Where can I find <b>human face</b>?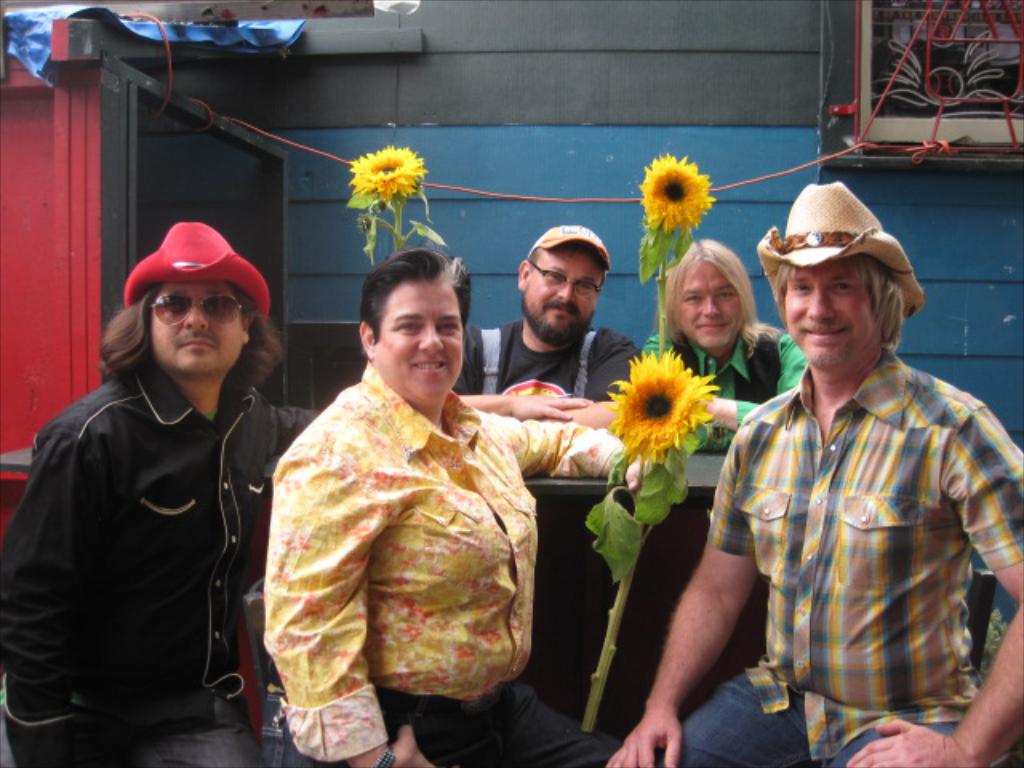
You can find it at 150/278/243/373.
